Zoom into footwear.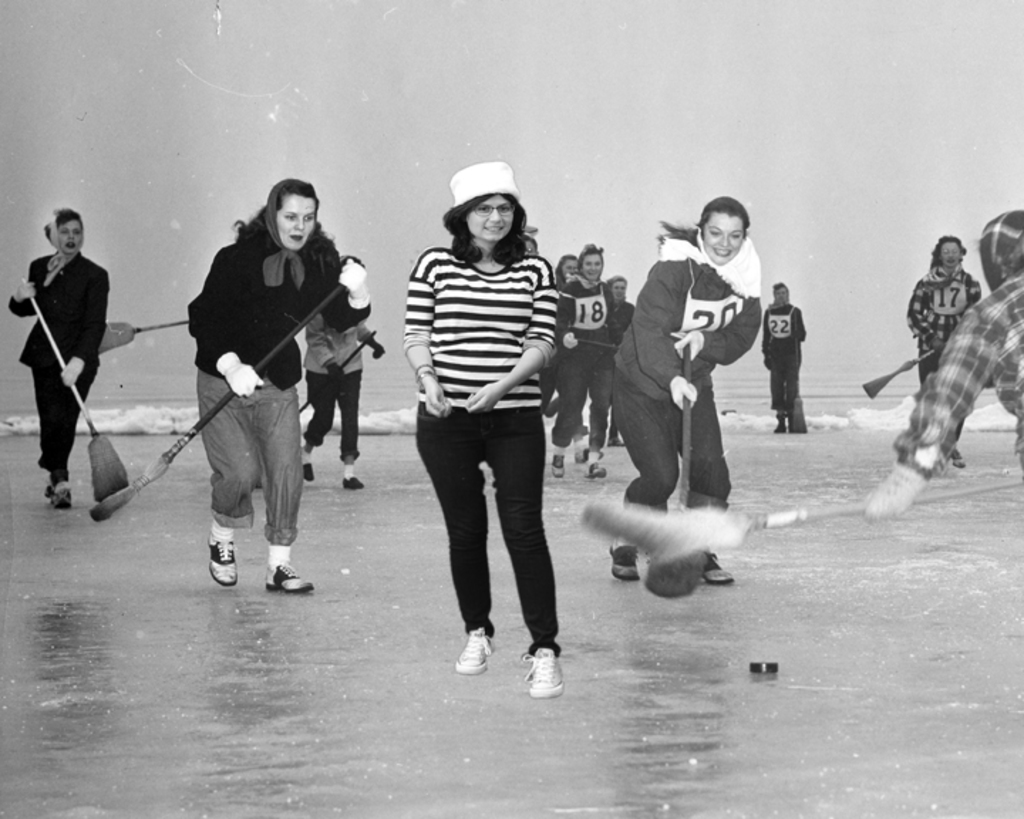
Zoom target: [x1=694, y1=552, x2=735, y2=587].
